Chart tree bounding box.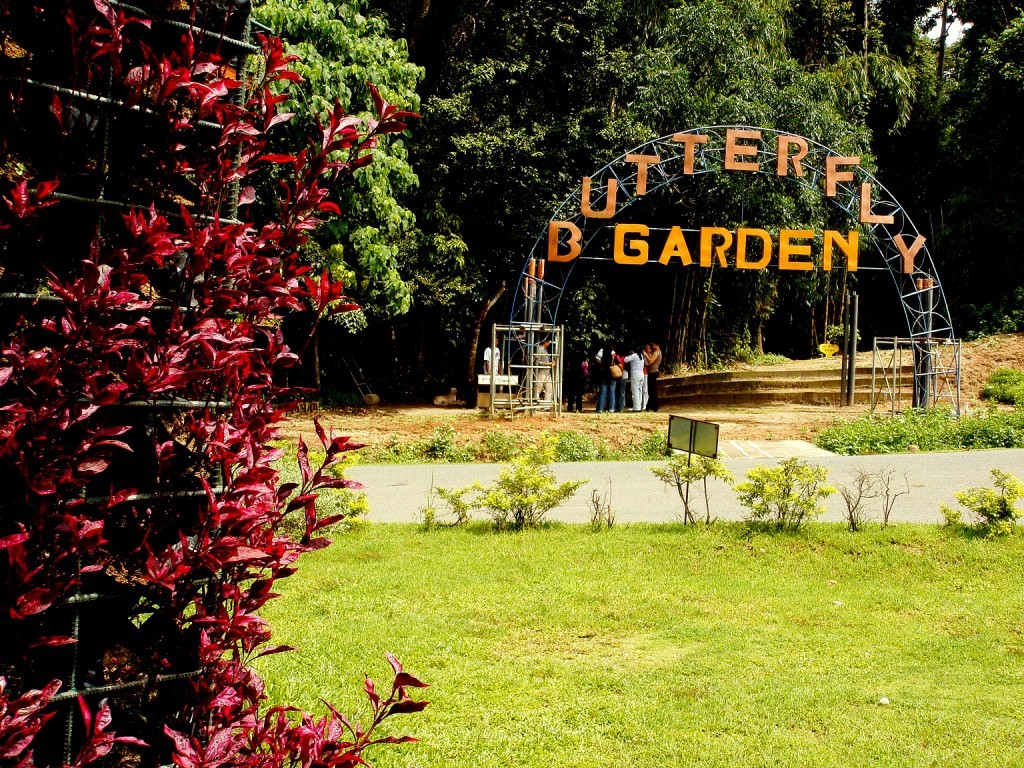
Charted: select_region(0, 2, 438, 767).
